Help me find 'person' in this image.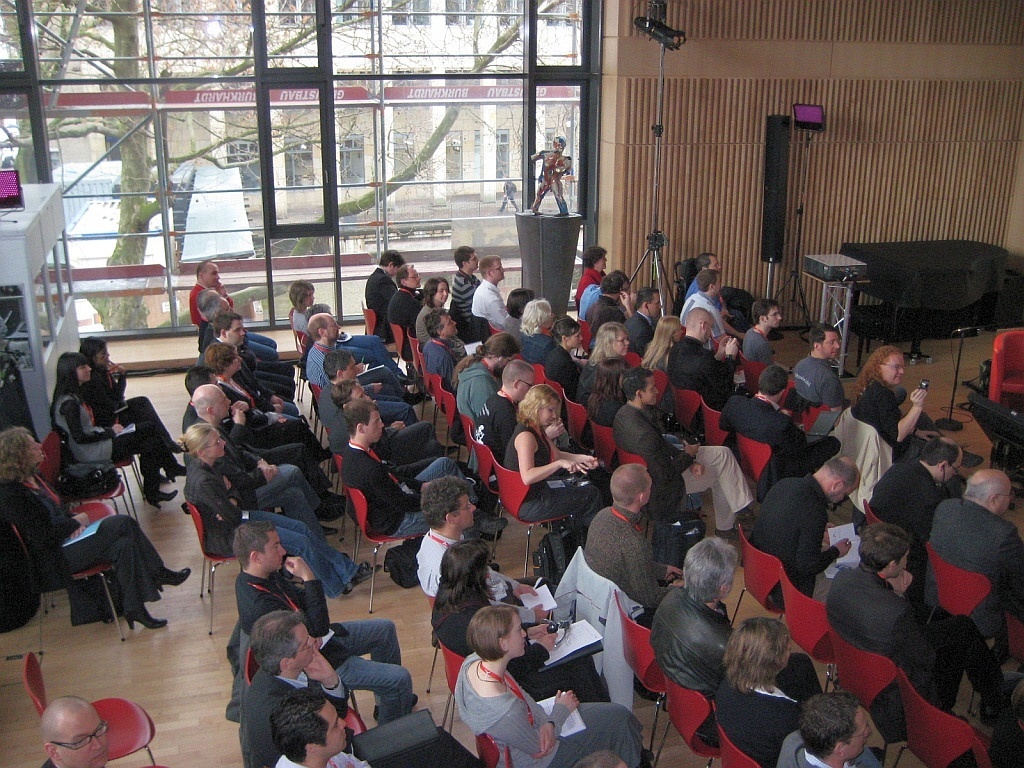
Found it: 235:603:357:767.
